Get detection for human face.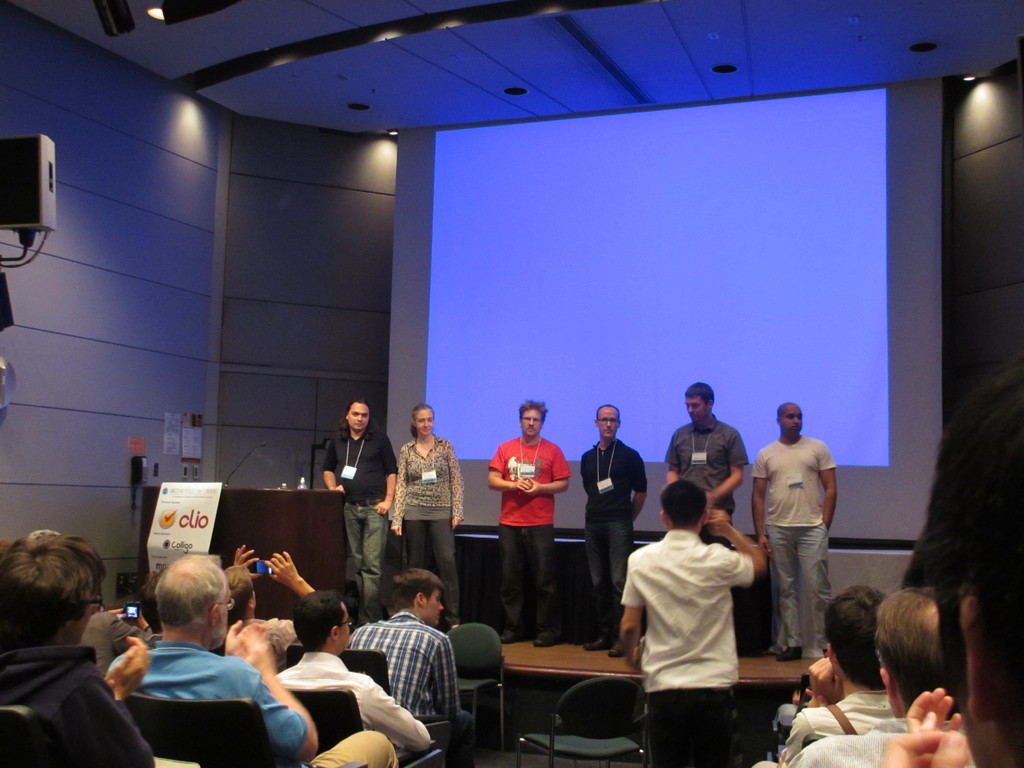
Detection: {"x1": 349, "y1": 406, "x2": 370, "y2": 436}.
